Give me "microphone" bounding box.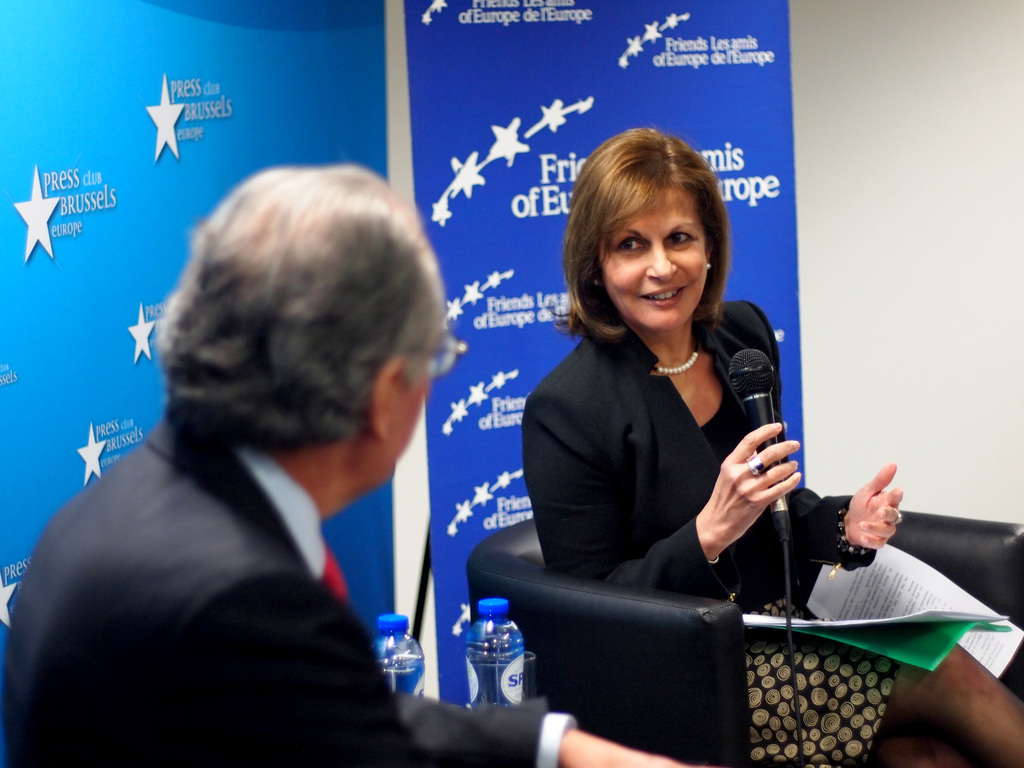
left=694, top=381, right=830, bottom=578.
